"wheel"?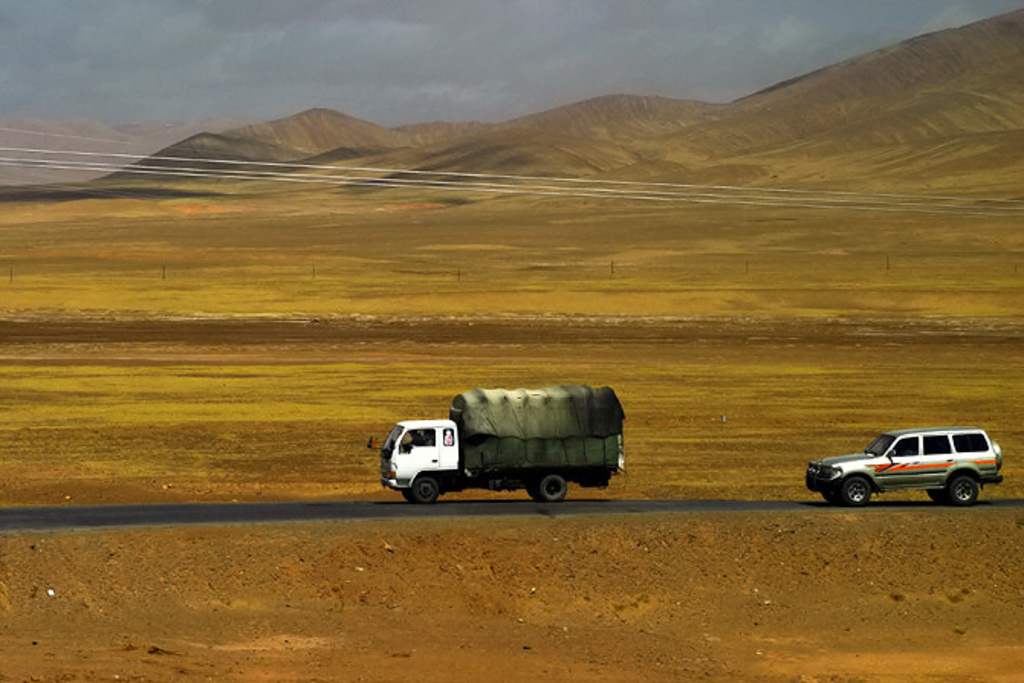
<region>416, 471, 439, 509</region>
